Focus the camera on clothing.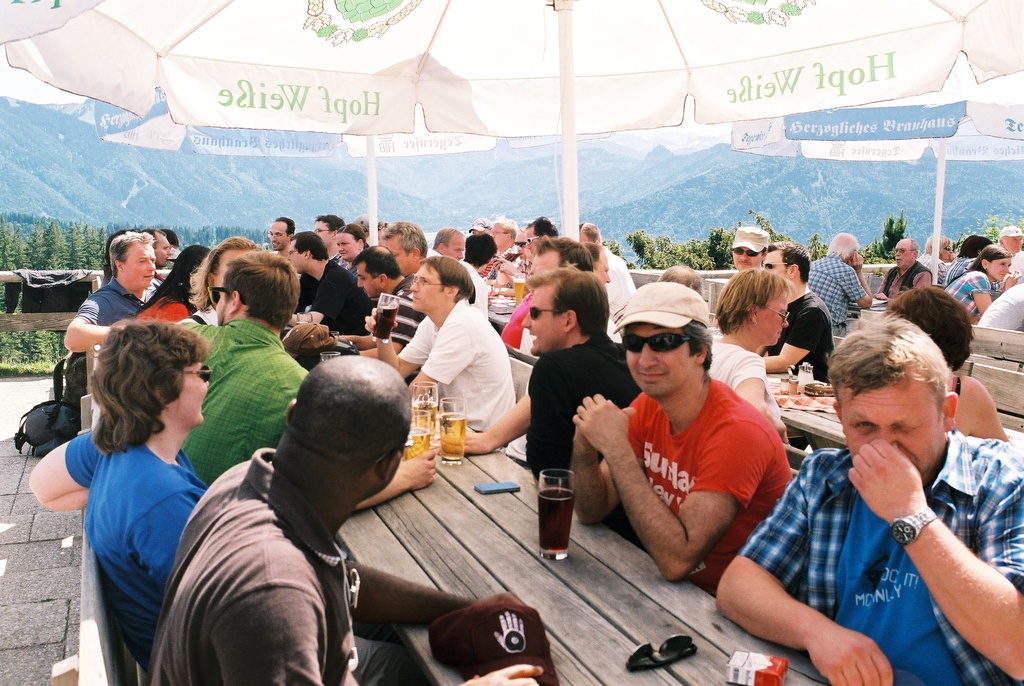
Focus region: bbox=(378, 269, 431, 349).
